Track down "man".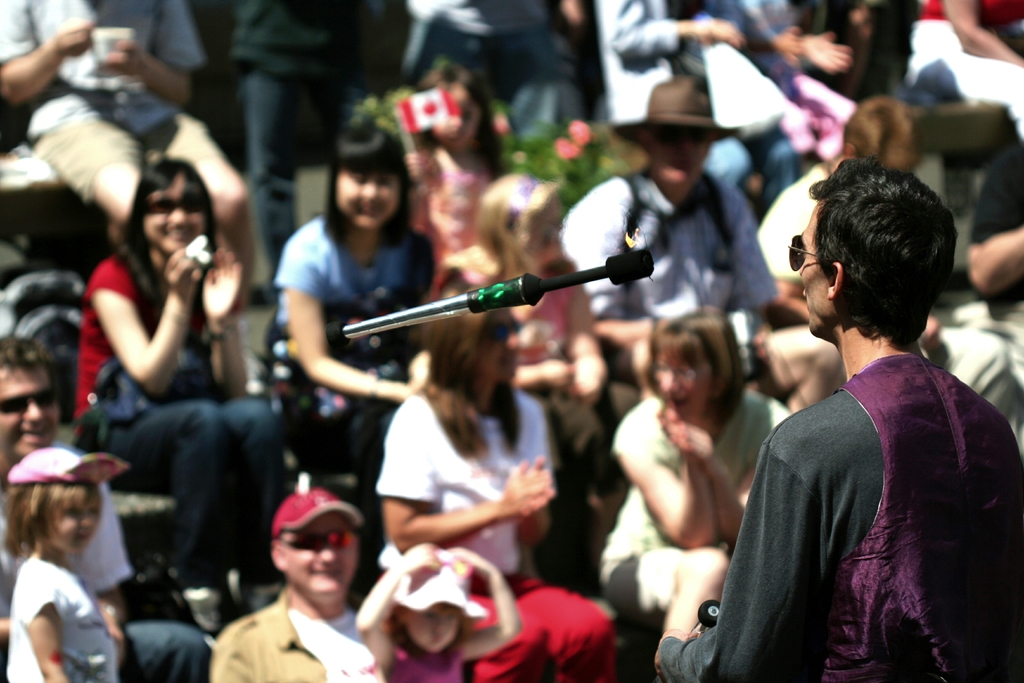
Tracked to 557/75/846/409.
